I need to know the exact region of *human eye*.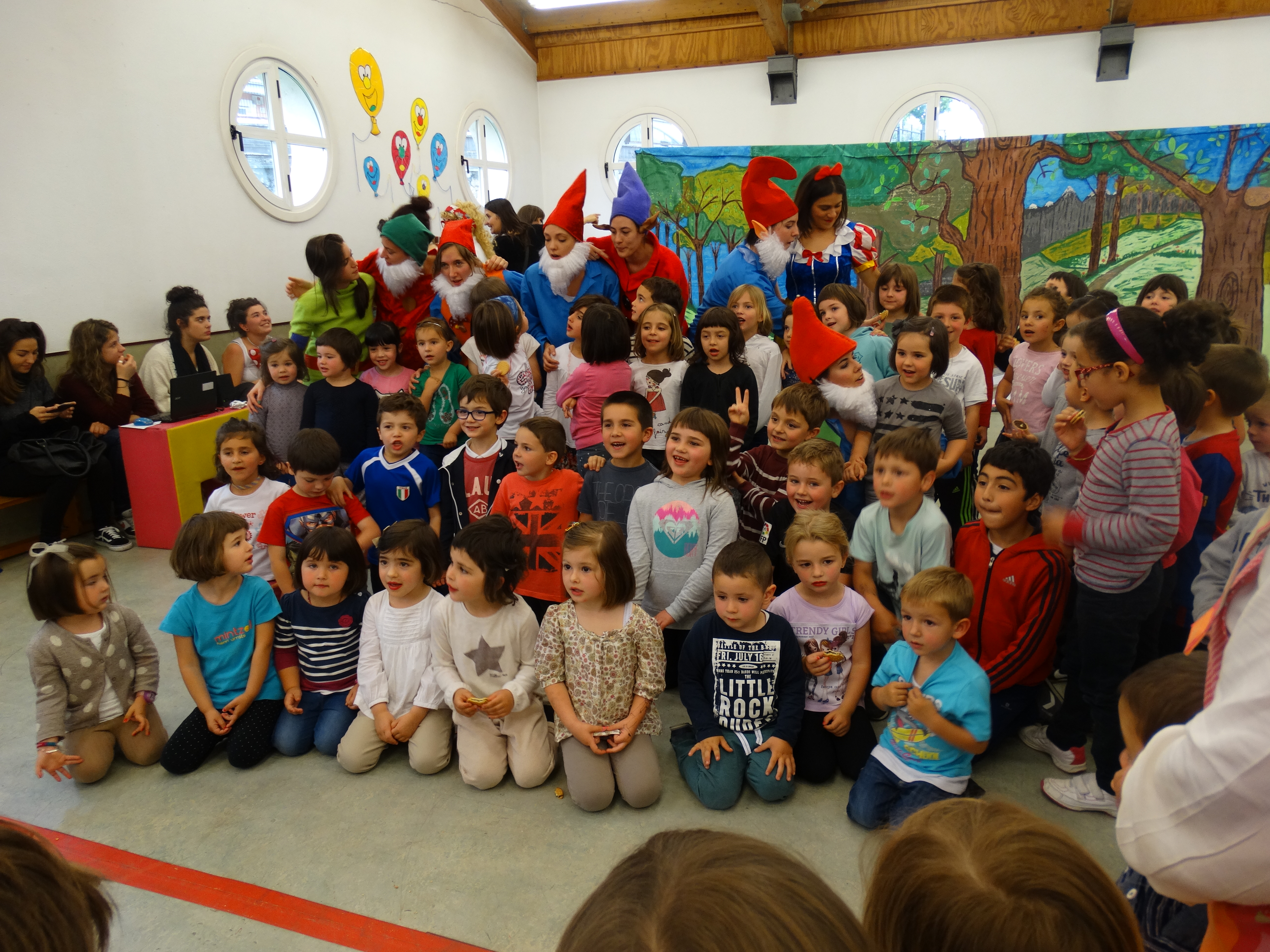
Region: <bbox>93, 103, 96, 106</bbox>.
